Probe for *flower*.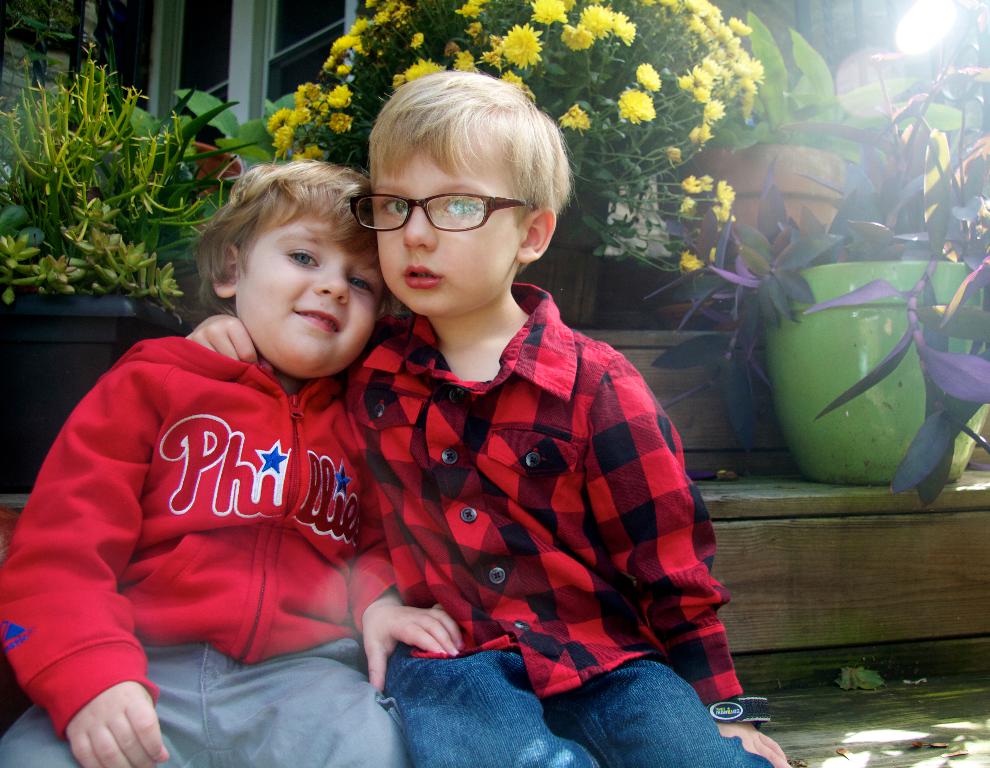
Probe result: x1=411 y1=28 x2=424 y2=49.
